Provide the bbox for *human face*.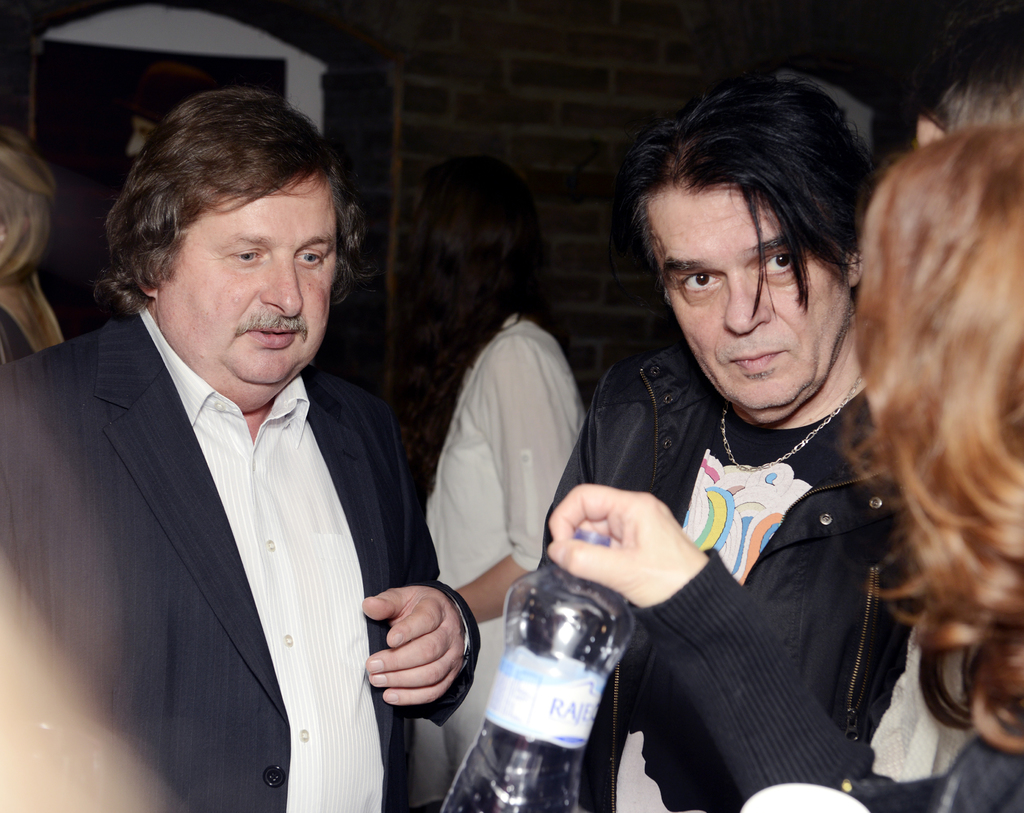
detection(156, 172, 335, 376).
